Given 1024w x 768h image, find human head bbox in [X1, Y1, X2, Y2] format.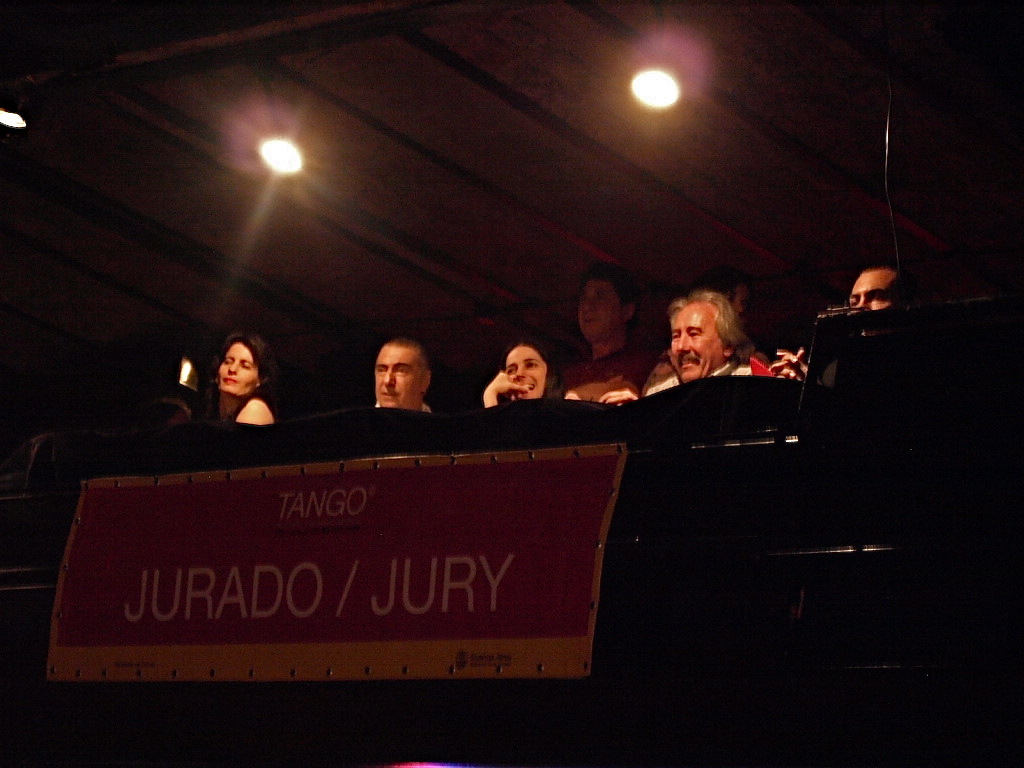
[662, 274, 763, 371].
